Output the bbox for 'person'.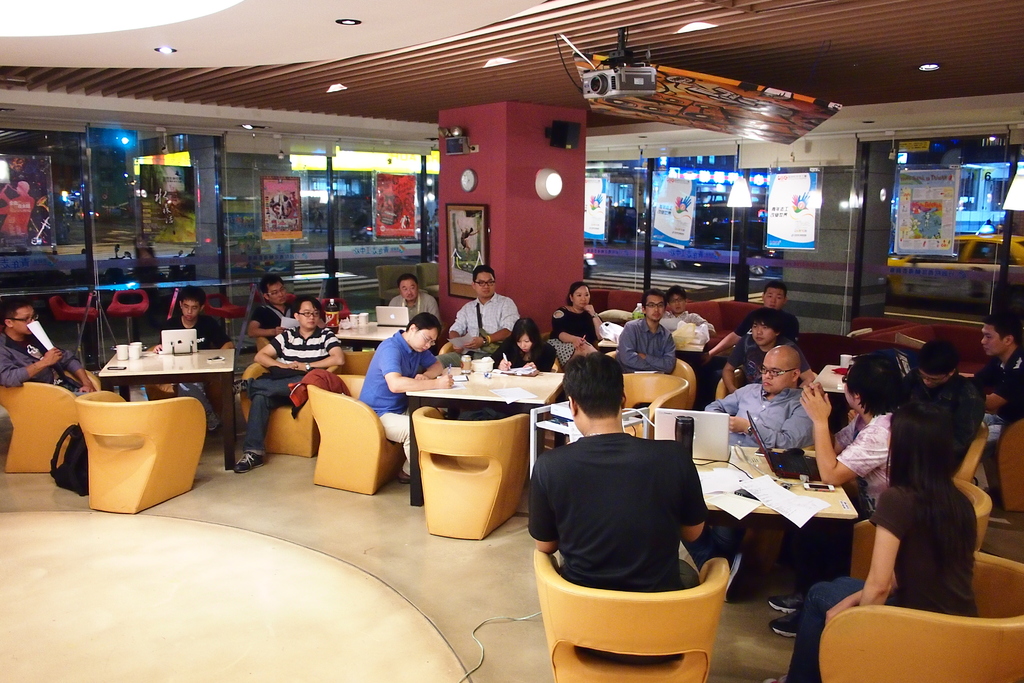
{"x1": 704, "y1": 281, "x2": 800, "y2": 360}.
